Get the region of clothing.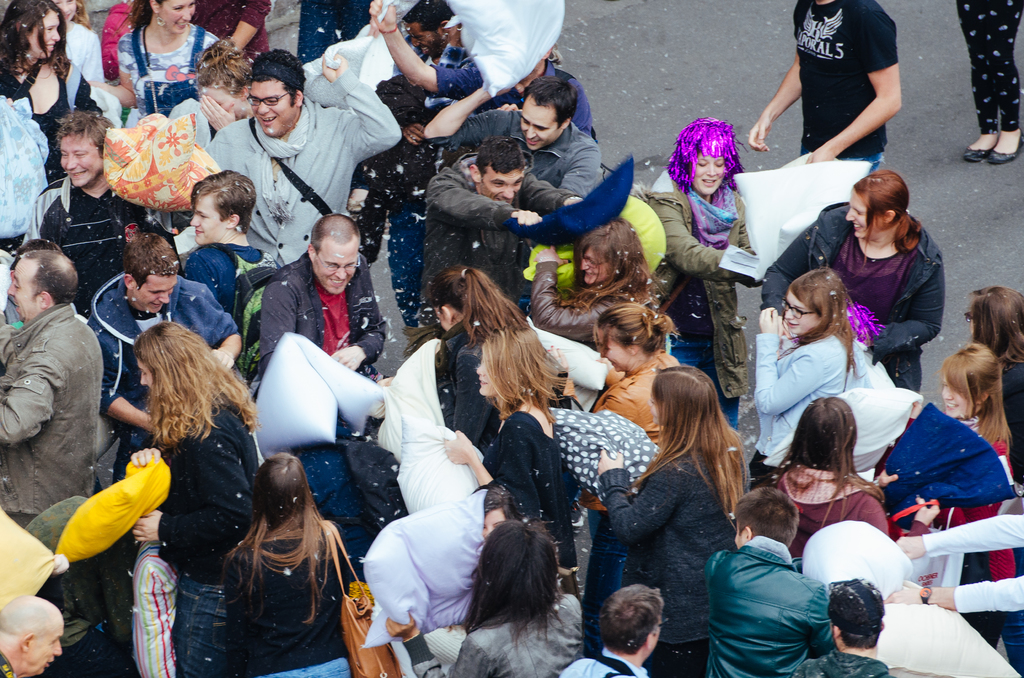
(424, 41, 492, 120).
